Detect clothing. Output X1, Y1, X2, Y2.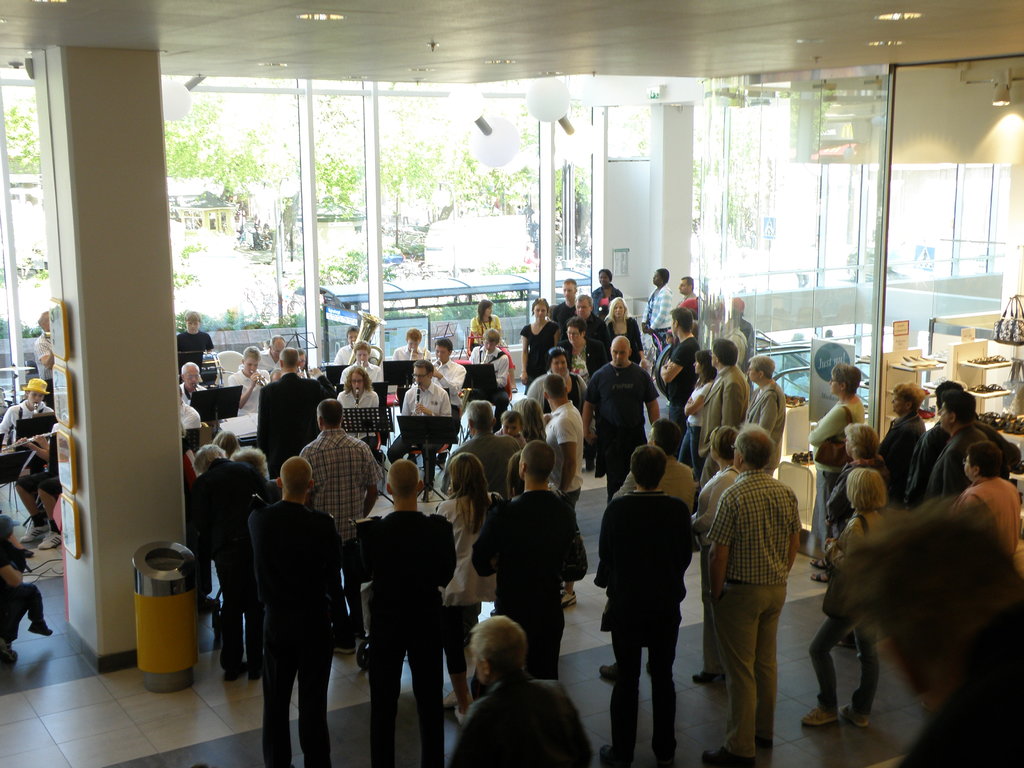
904, 422, 947, 500.
